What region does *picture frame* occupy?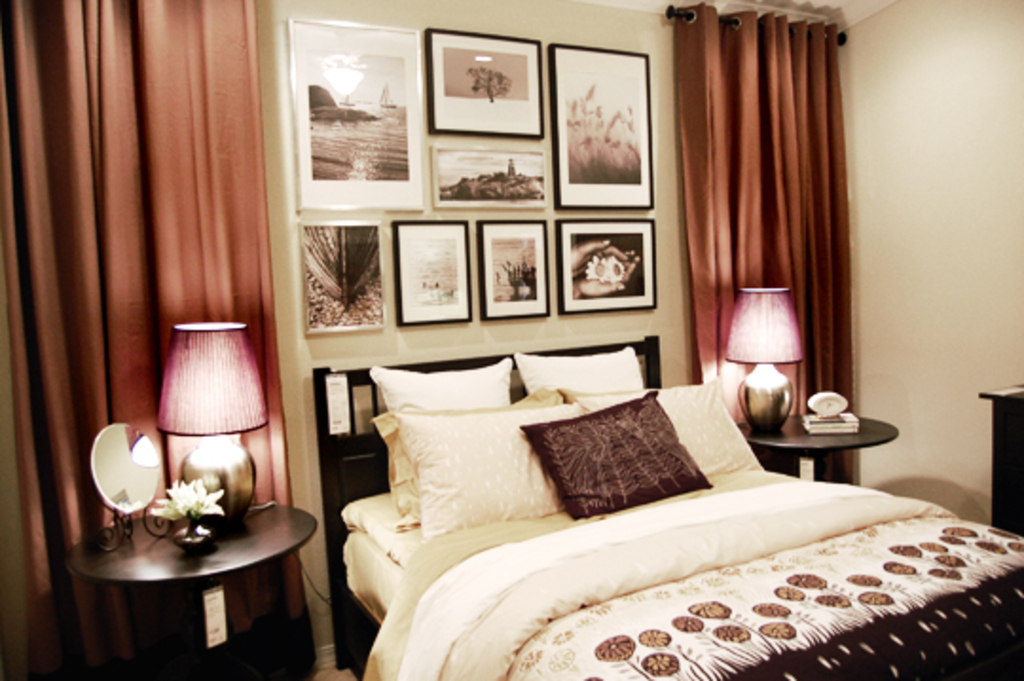
box(485, 220, 546, 324).
